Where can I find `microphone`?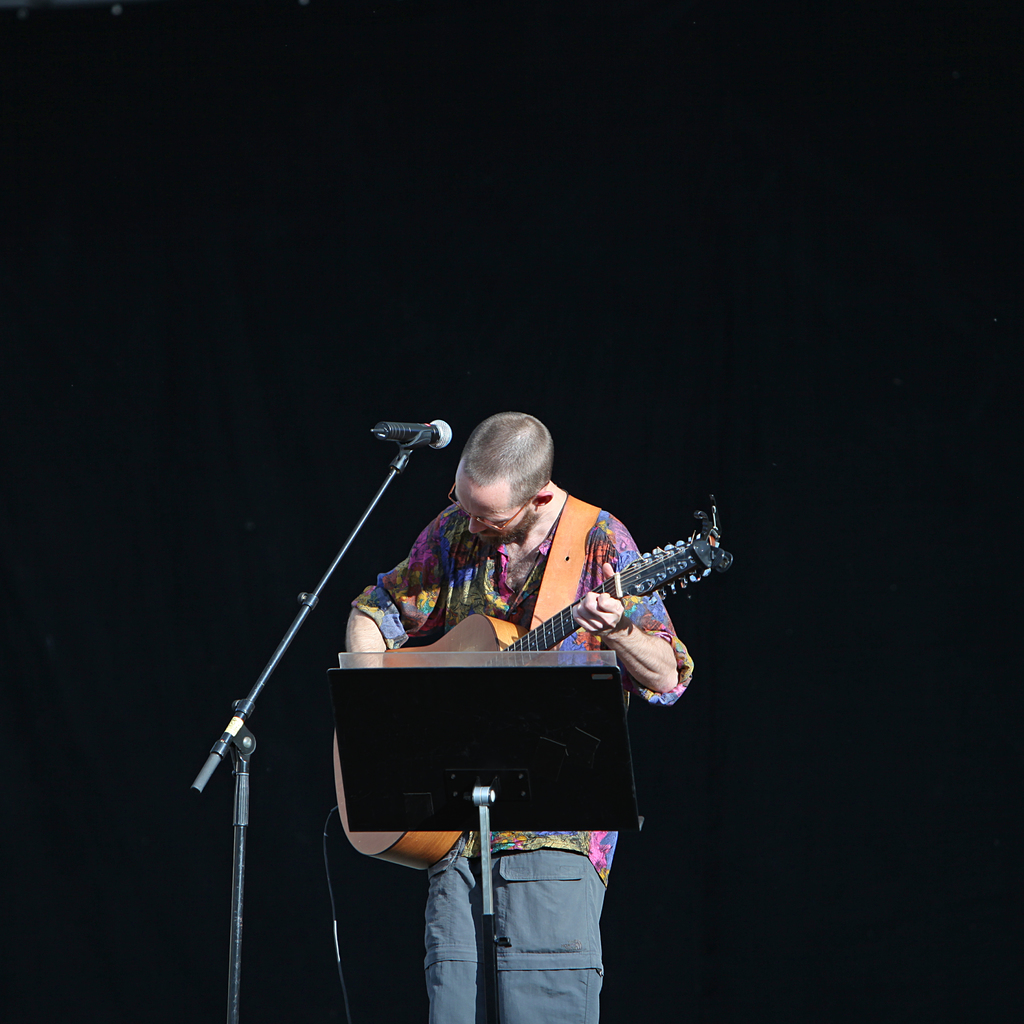
You can find it at [left=371, top=415, right=454, bottom=447].
